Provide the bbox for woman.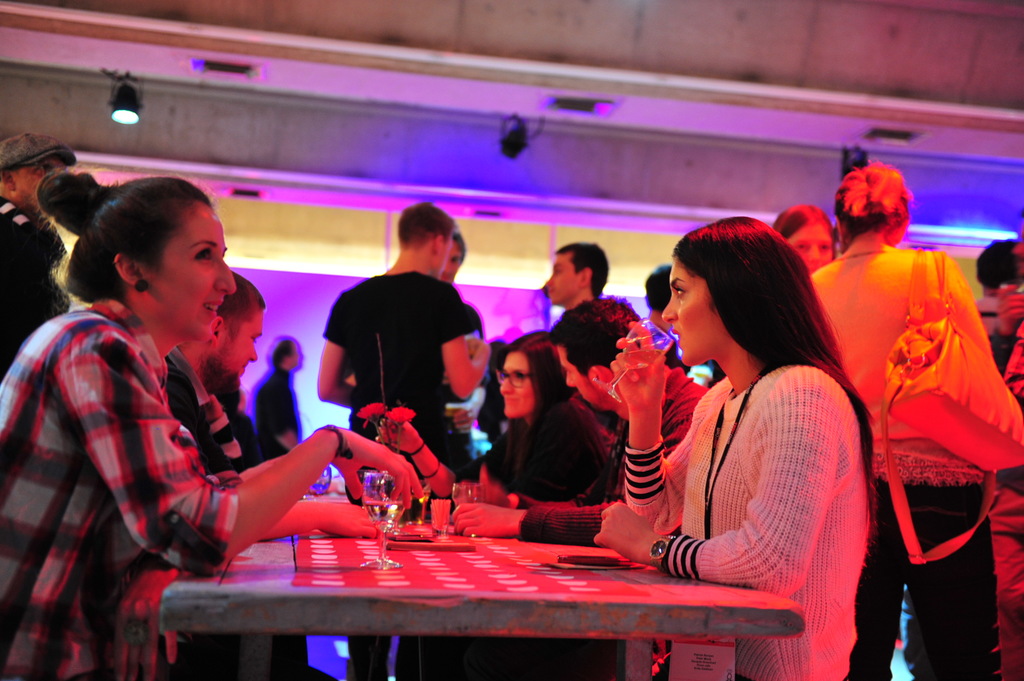
595/214/876/680.
